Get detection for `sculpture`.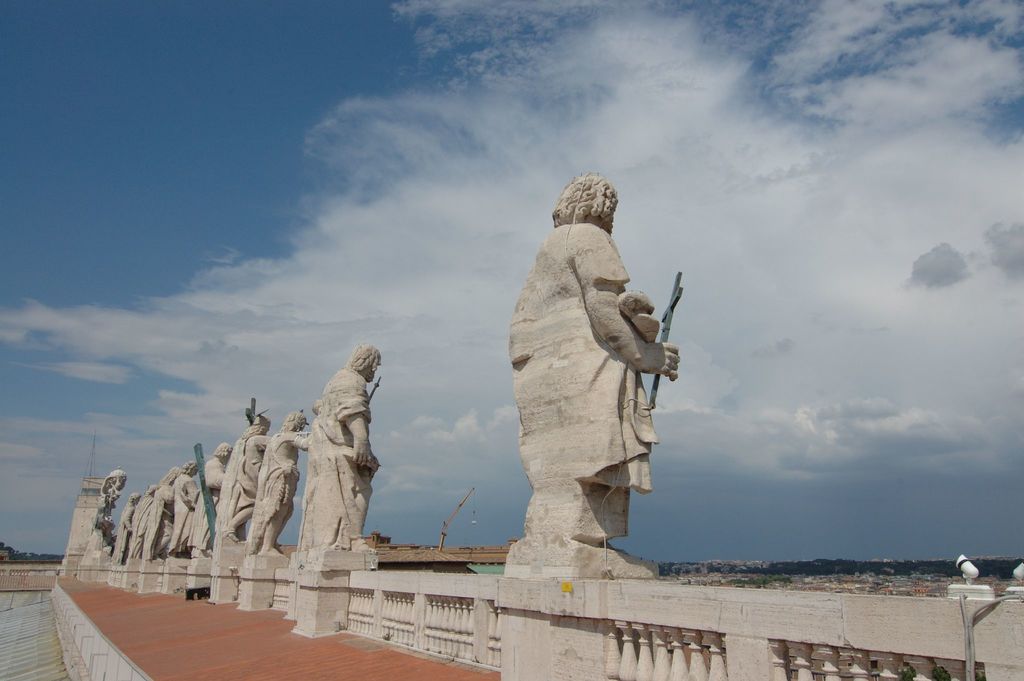
Detection: bbox(239, 407, 319, 557).
